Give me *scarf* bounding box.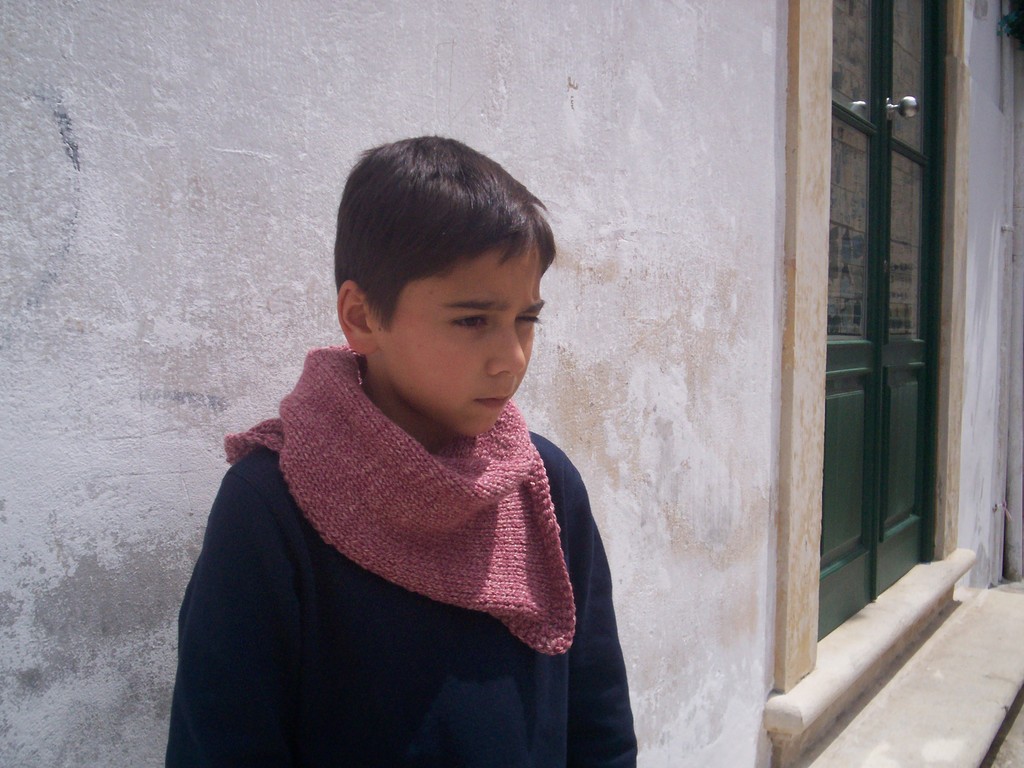
[left=222, top=345, right=580, bottom=662].
